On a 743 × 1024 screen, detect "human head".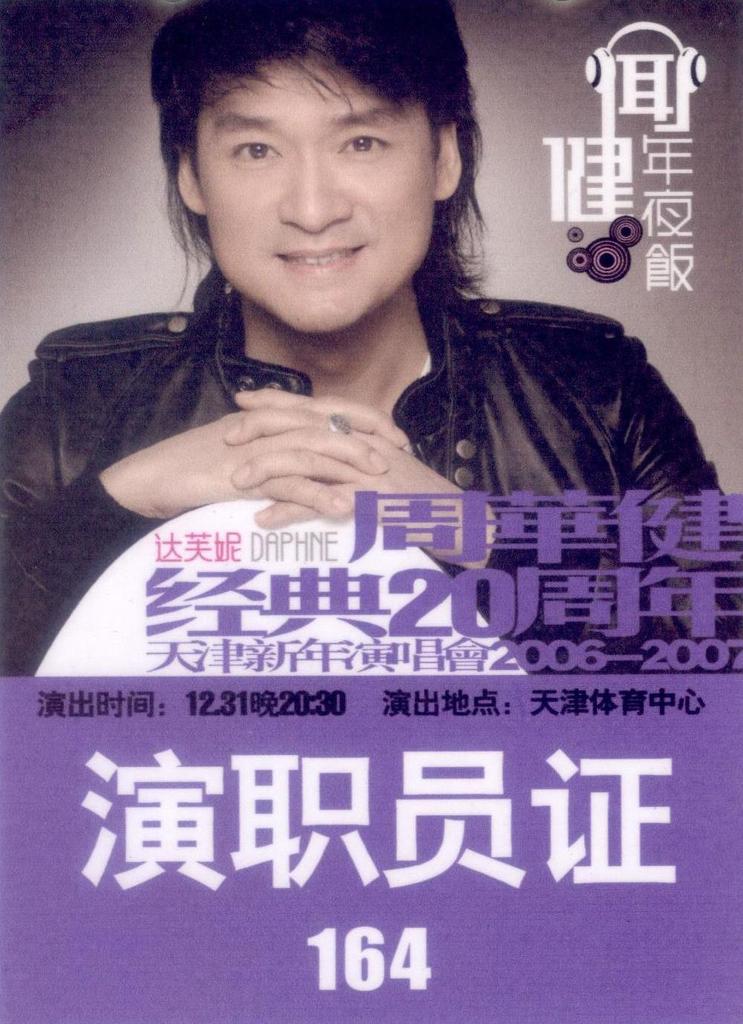
[148, 2, 490, 279].
